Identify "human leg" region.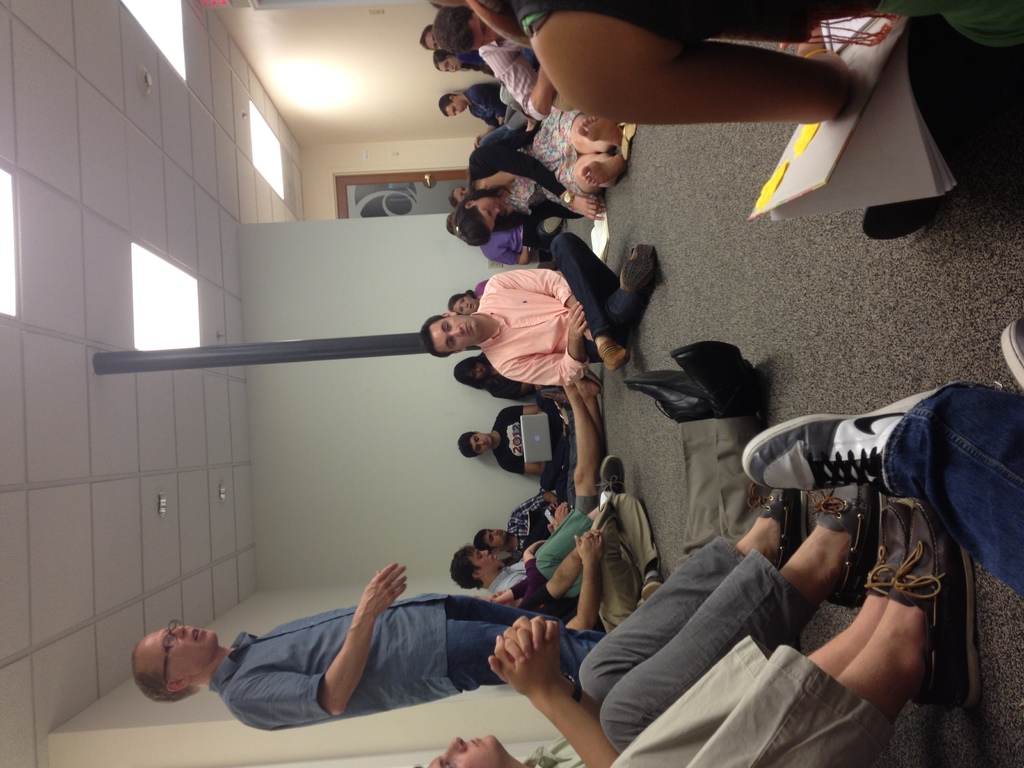
Region: x1=541, y1=426, x2=564, y2=485.
